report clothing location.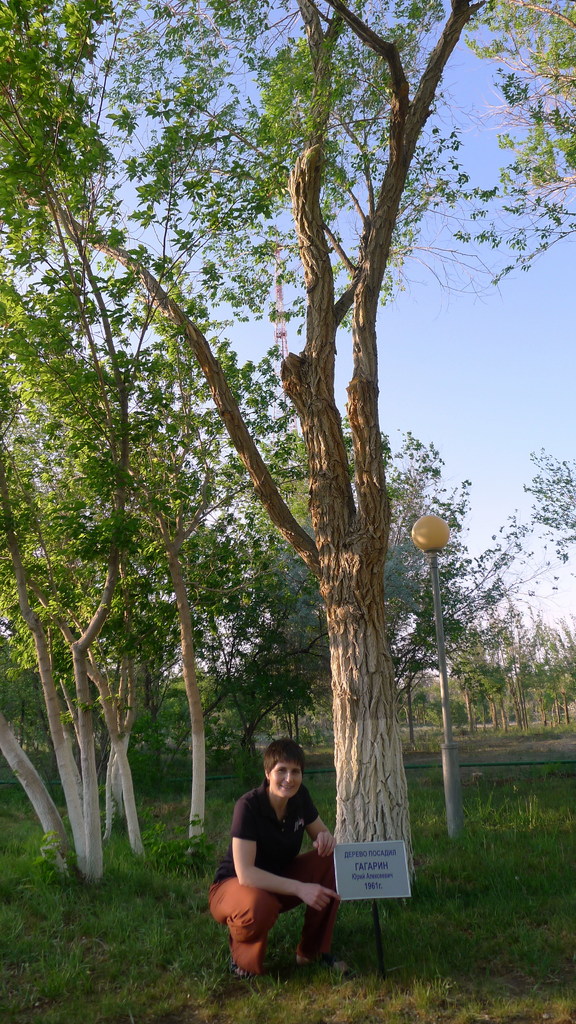
Report: (left=220, top=778, right=338, bottom=952).
